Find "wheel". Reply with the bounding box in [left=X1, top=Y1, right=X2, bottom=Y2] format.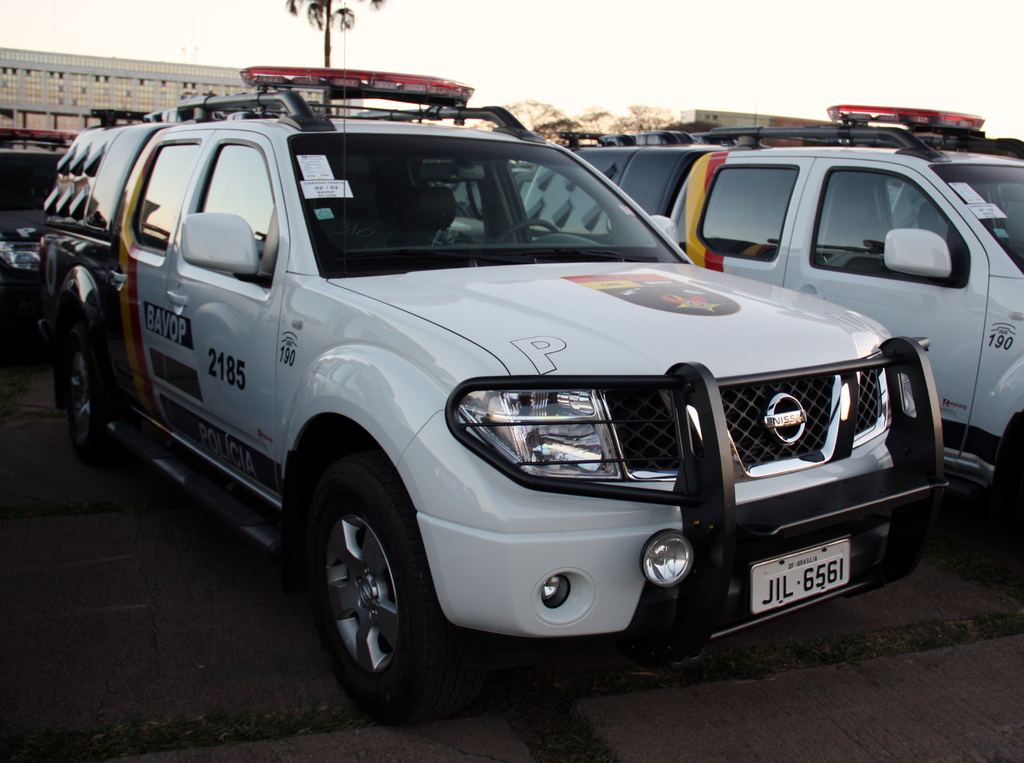
[left=486, top=213, right=556, bottom=250].
